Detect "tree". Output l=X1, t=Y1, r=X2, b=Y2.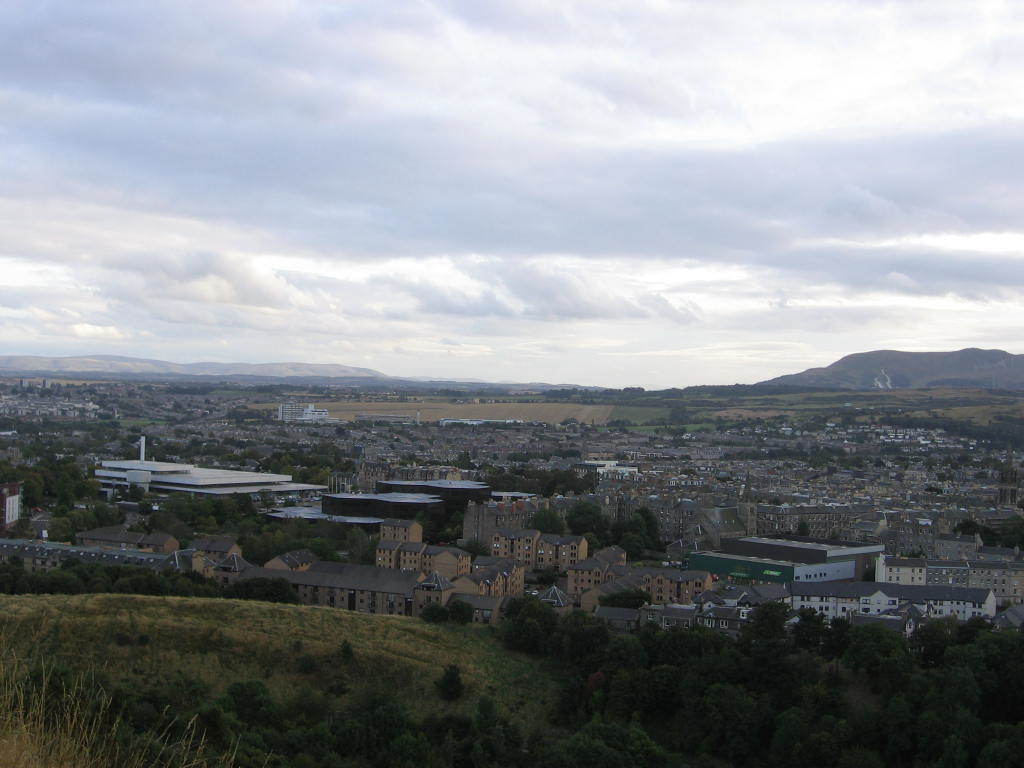
l=789, t=515, r=810, b=539.
